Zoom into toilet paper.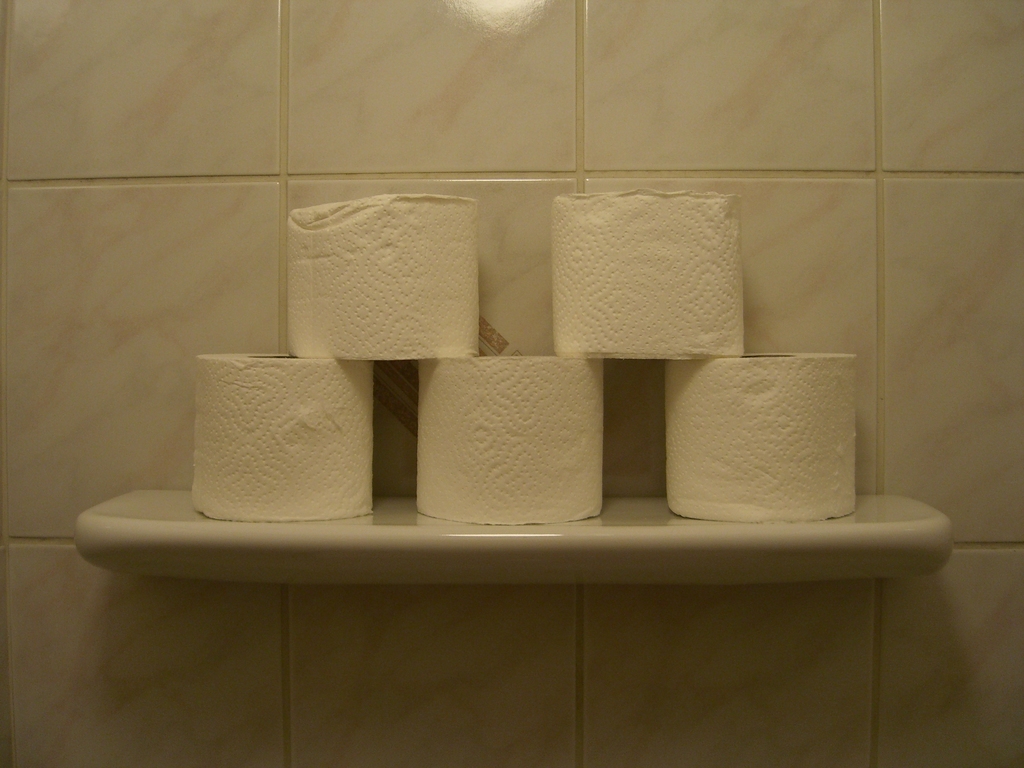
Zoom target: [413,360,604,531].
